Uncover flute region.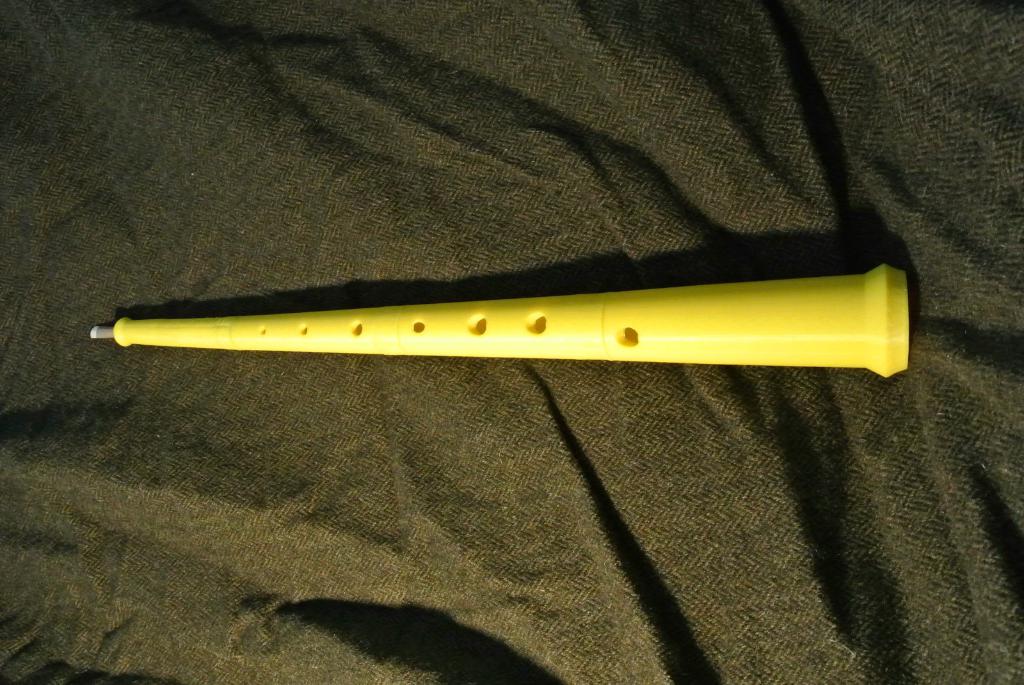
Uncovered: bbox=(89, 264, 906, 381).
